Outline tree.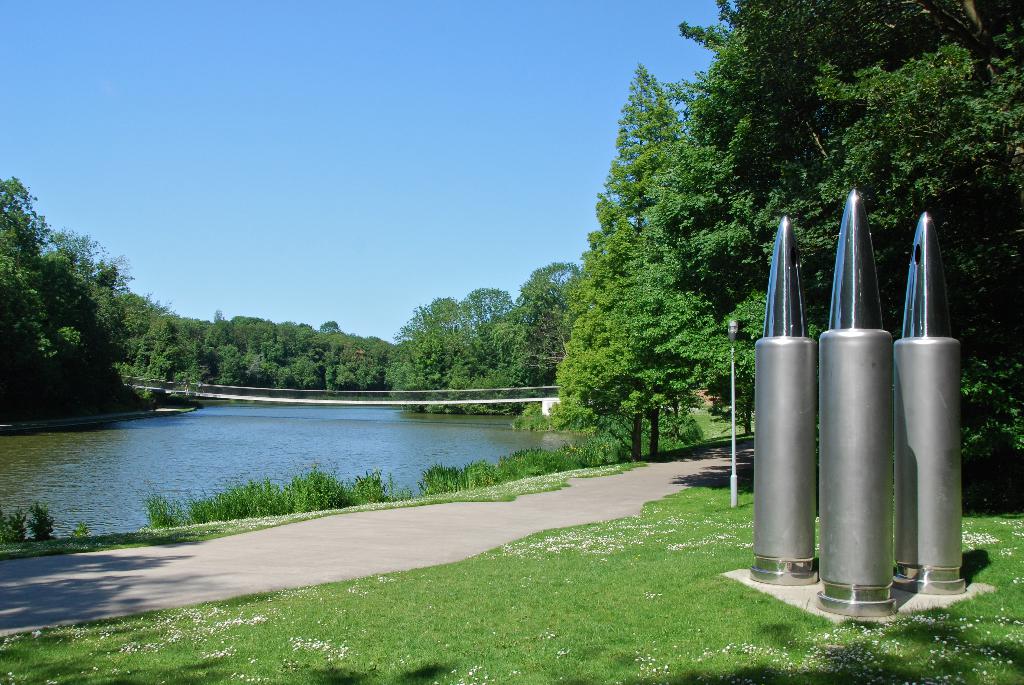
Outline: (360,352,384,394).
